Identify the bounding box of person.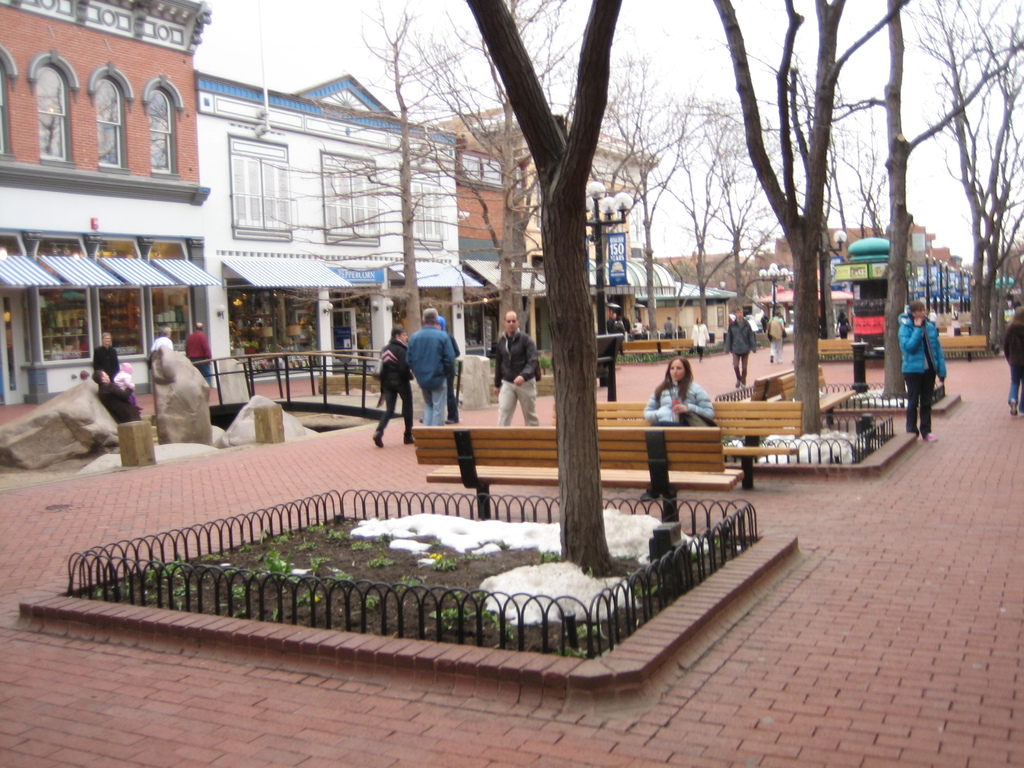
899, 280, 951, 436.
